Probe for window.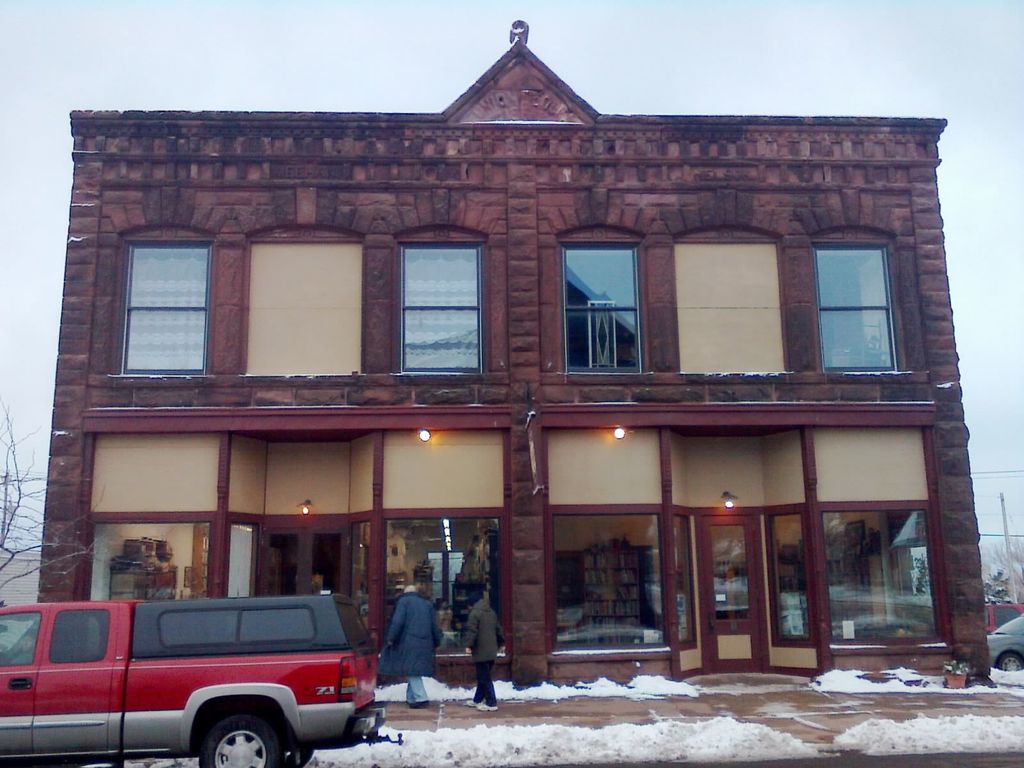
Probe result: <bbox>400, 244, 486, 376</bbox>.
